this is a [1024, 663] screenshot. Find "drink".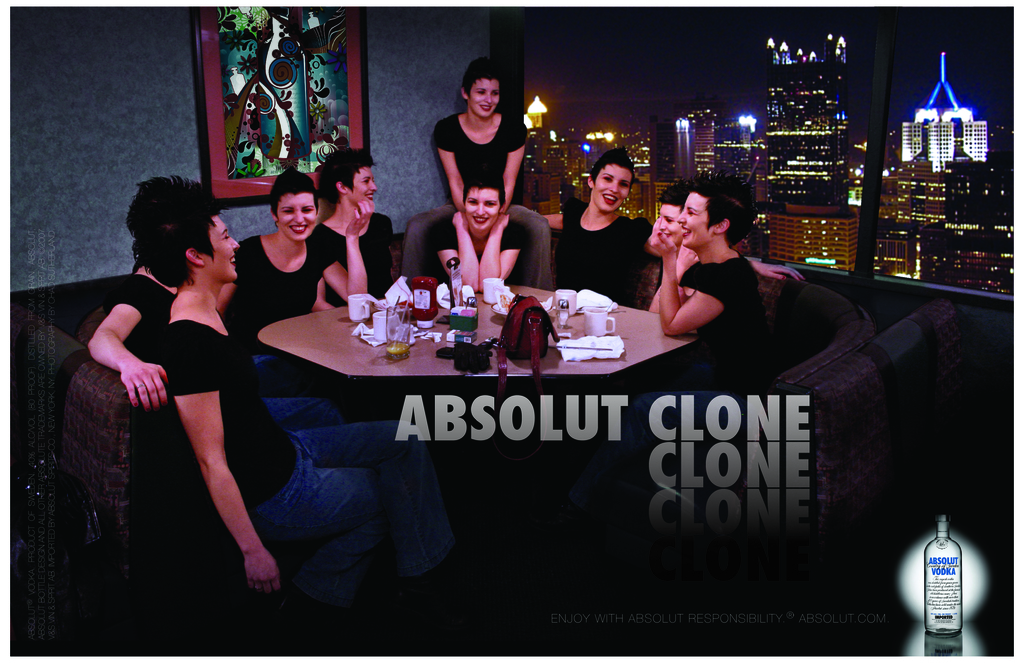
Bounding box: <region>914, 529, 975, 652</region>.
